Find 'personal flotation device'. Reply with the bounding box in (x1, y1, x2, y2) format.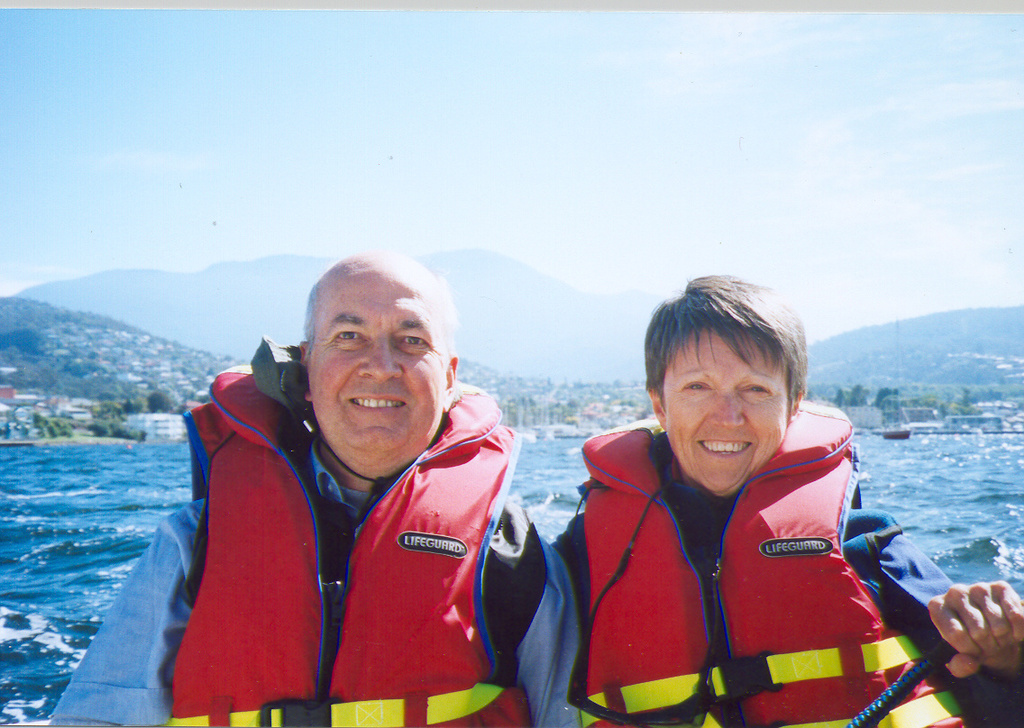
(550, 410, 971, 727).
